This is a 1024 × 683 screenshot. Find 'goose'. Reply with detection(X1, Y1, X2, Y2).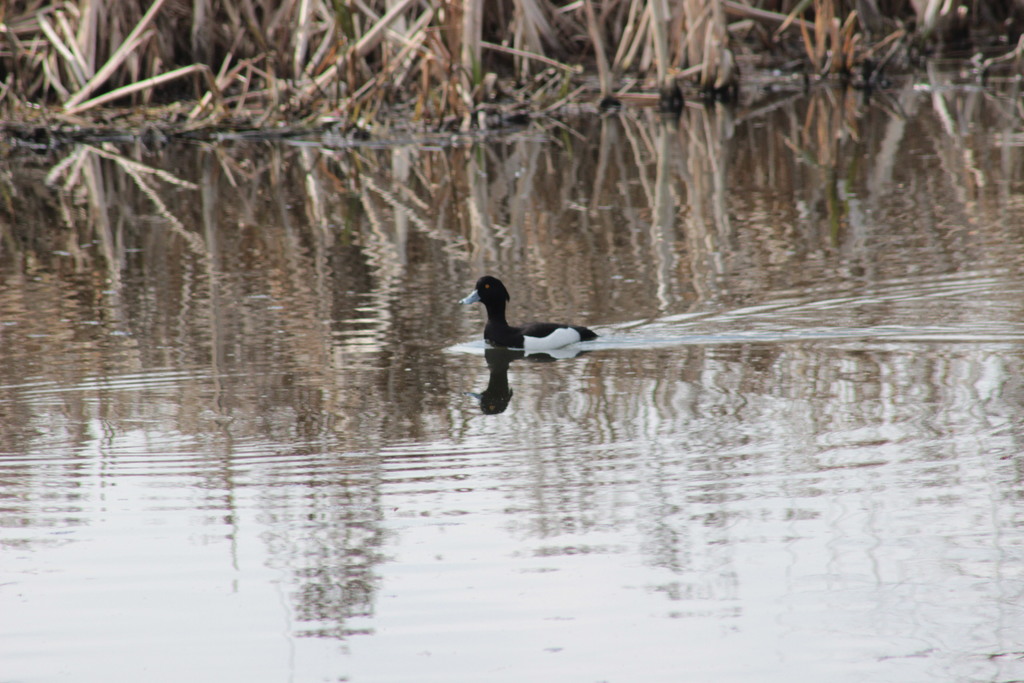
detection(459, 272, 595, 352).
